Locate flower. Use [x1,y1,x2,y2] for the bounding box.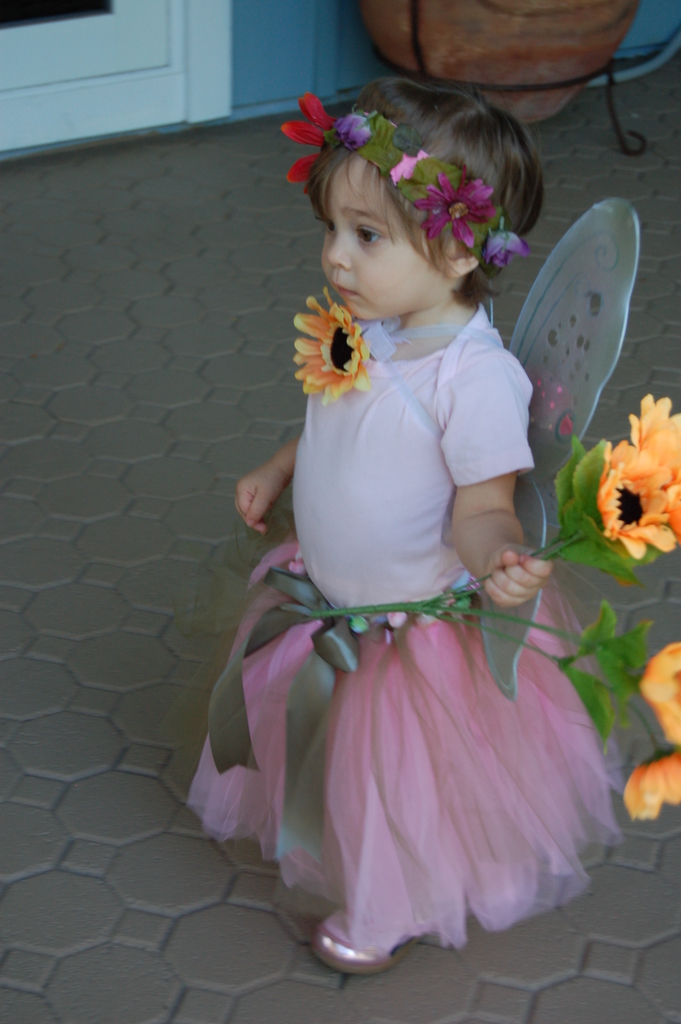
[334,115,368,148].
